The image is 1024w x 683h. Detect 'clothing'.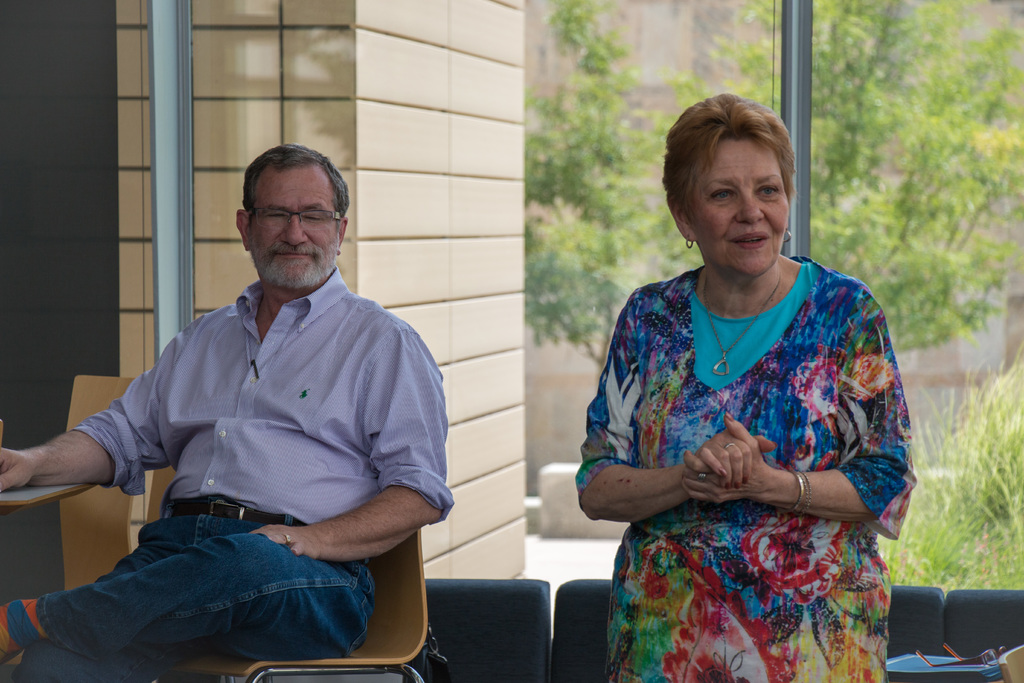
Detection: crop(584, 233, 915, 648).
